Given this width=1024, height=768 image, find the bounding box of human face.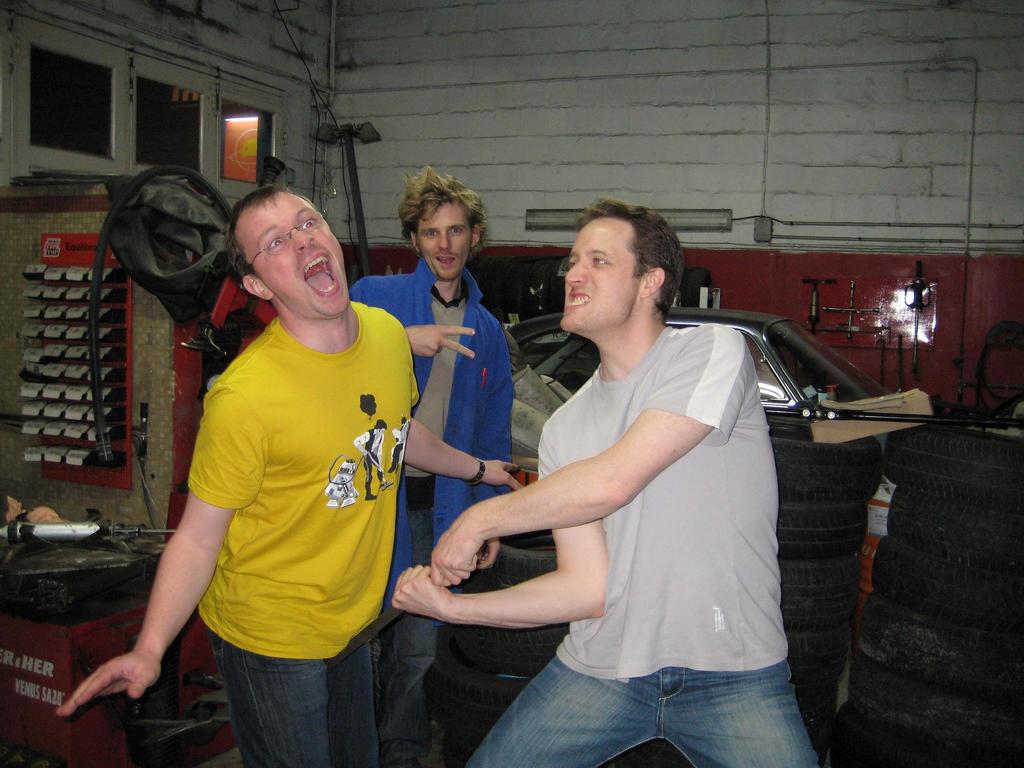
(380, 426, 387, 436).
